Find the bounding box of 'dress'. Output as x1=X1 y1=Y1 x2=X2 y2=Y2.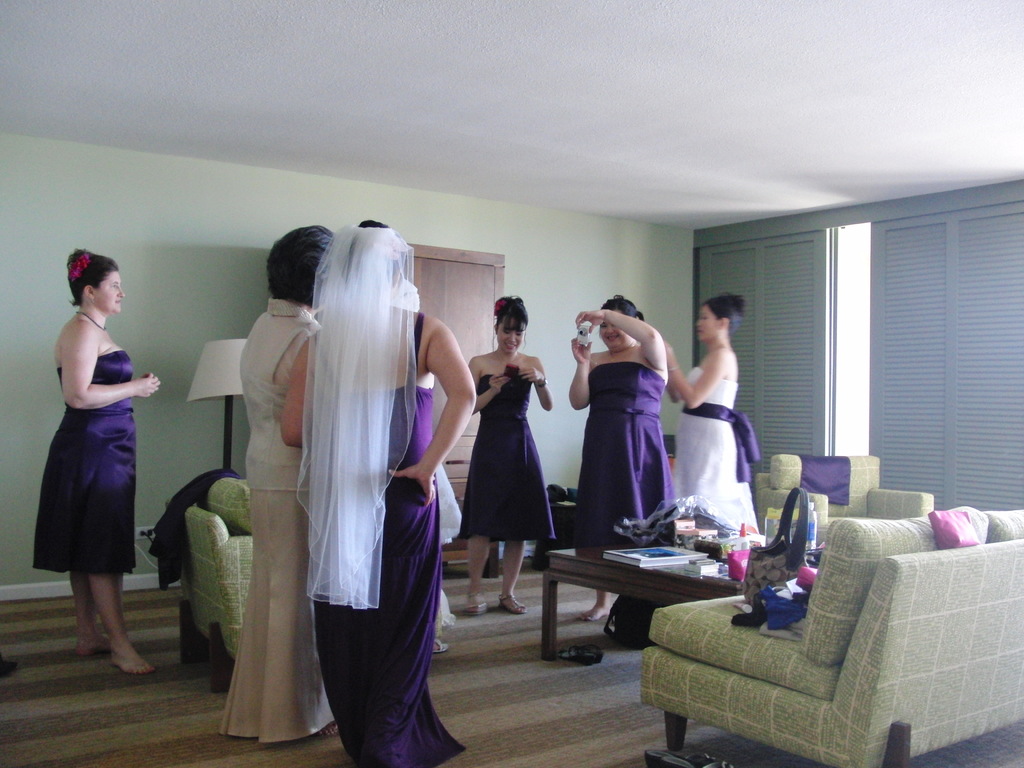
x1=461 y1=374 x2=556 y2=537.
